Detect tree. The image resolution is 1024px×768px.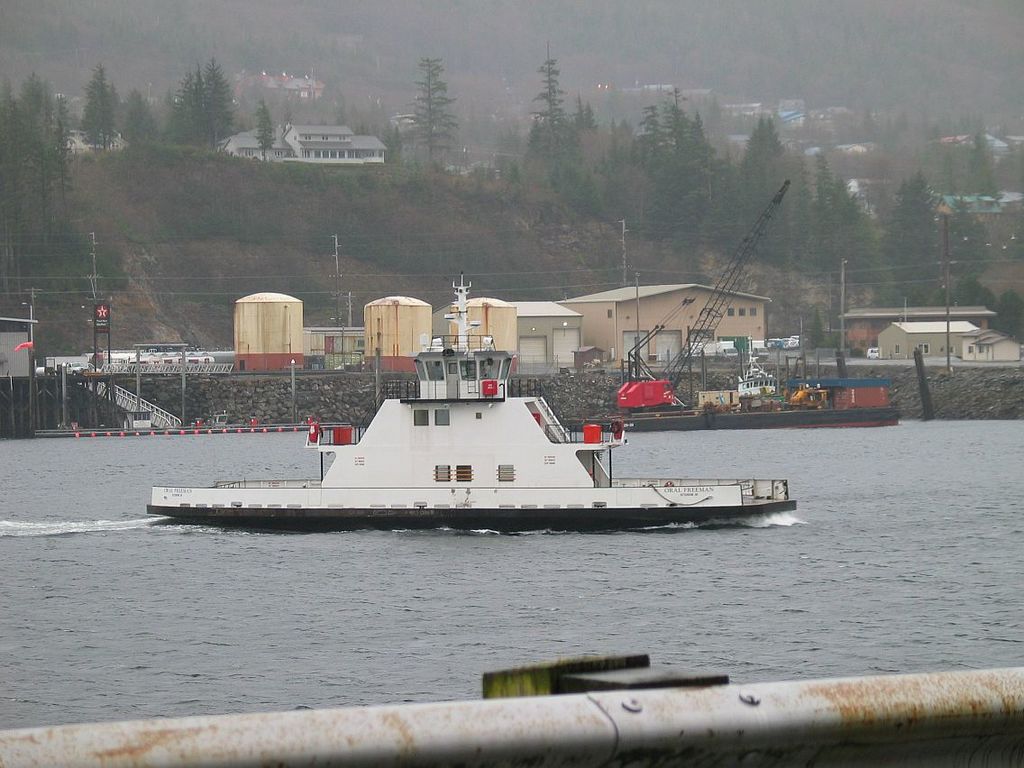
bbox(394, 53, 467, 171).
